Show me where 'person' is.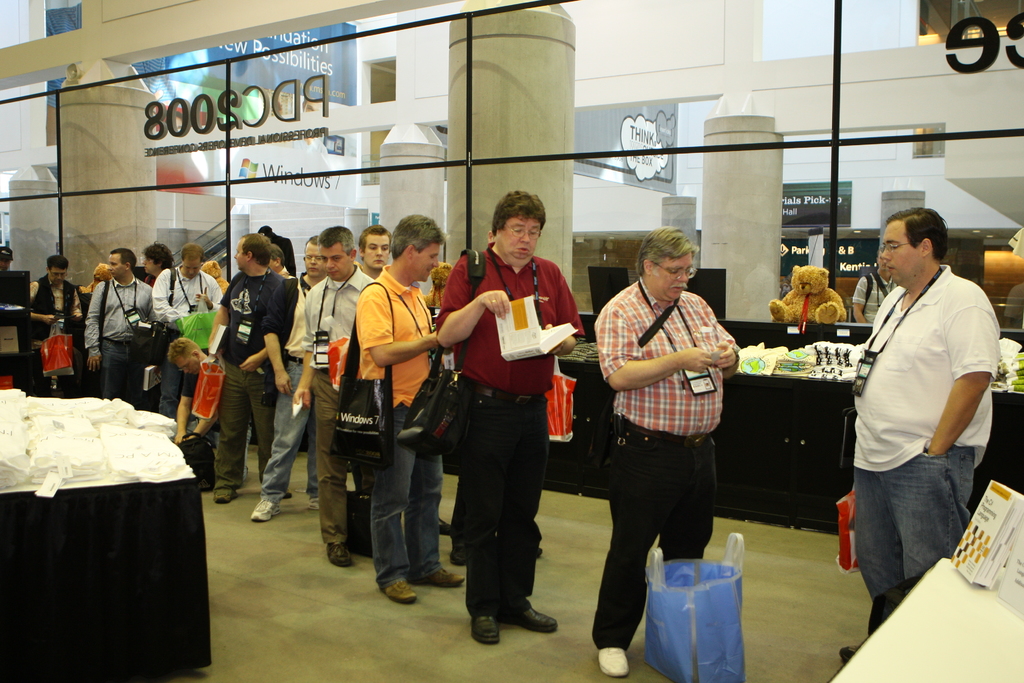
'person' is at select_region(590, 220, 744, 680).
